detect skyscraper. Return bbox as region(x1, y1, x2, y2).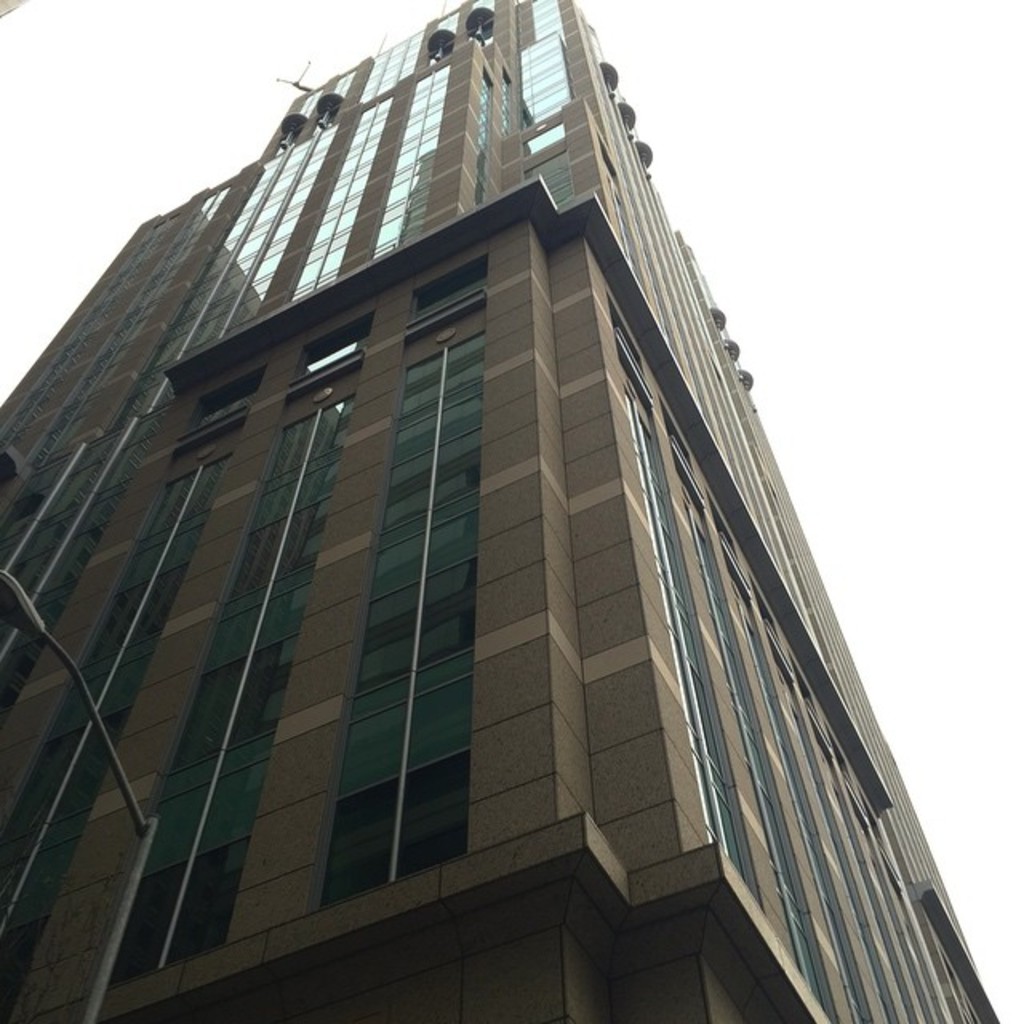
region(0, 0, 989, 1023).
